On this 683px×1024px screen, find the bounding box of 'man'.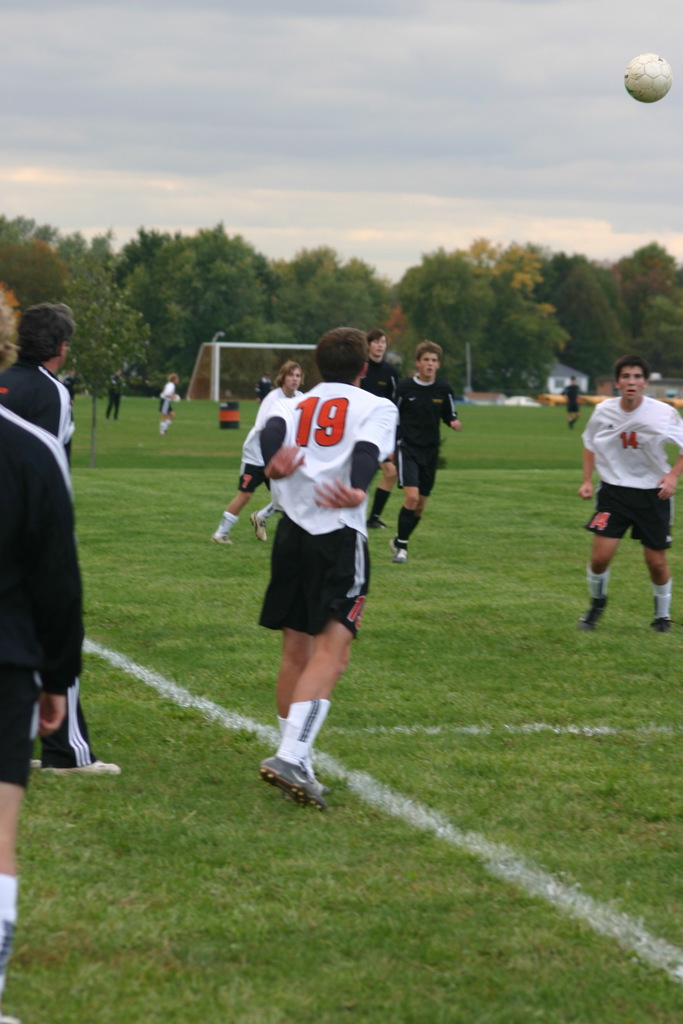
Bounding box: locate(0, 300, 122, 778).
